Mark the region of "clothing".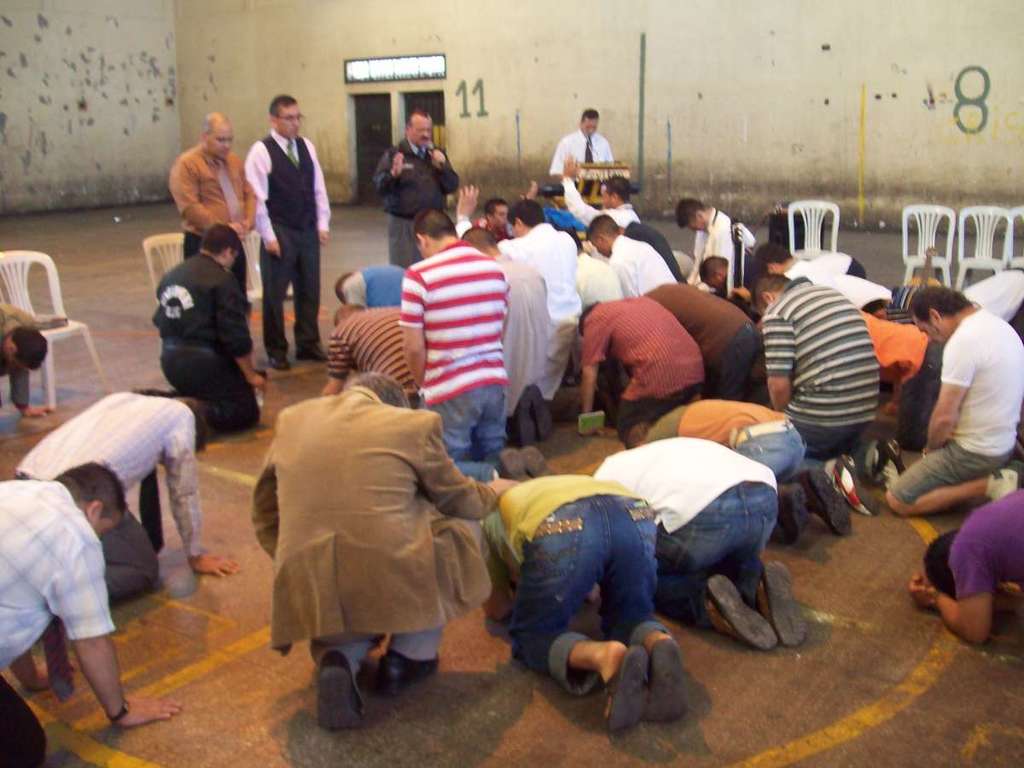
Region: 509, 222, 579, 396.
